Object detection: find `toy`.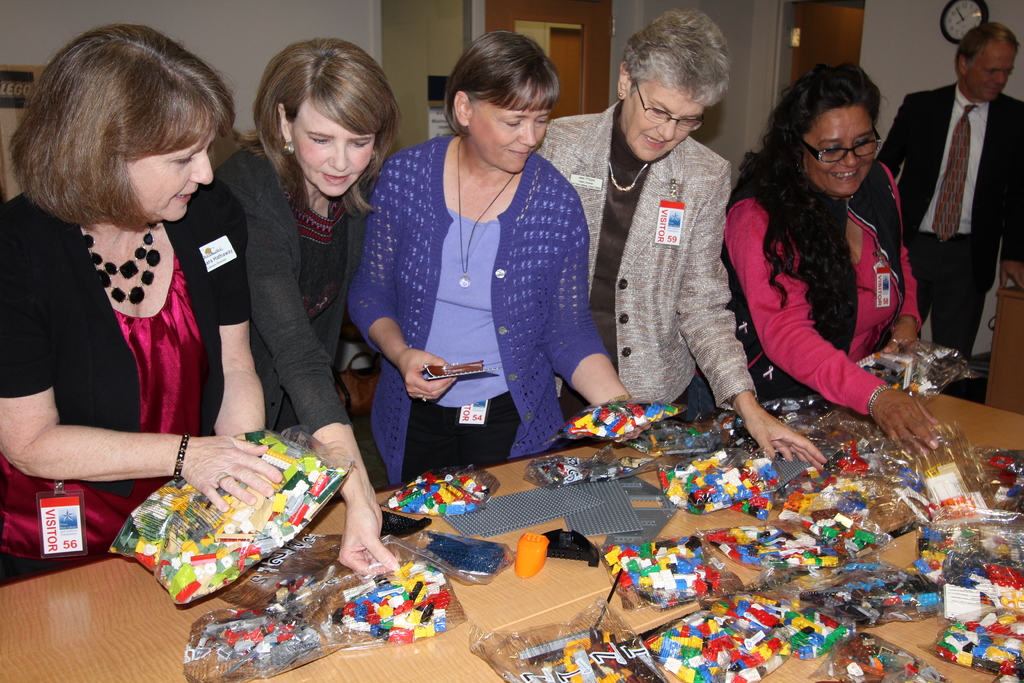
region(744, 587, 845, 661).
